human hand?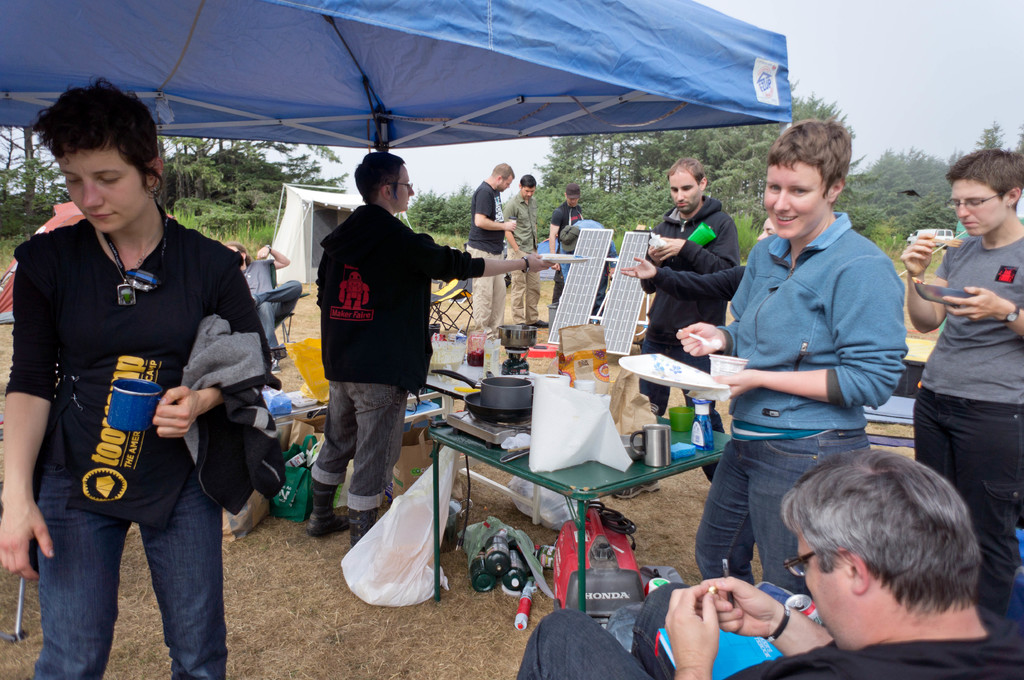
rect(0, 497, 56, 584)
